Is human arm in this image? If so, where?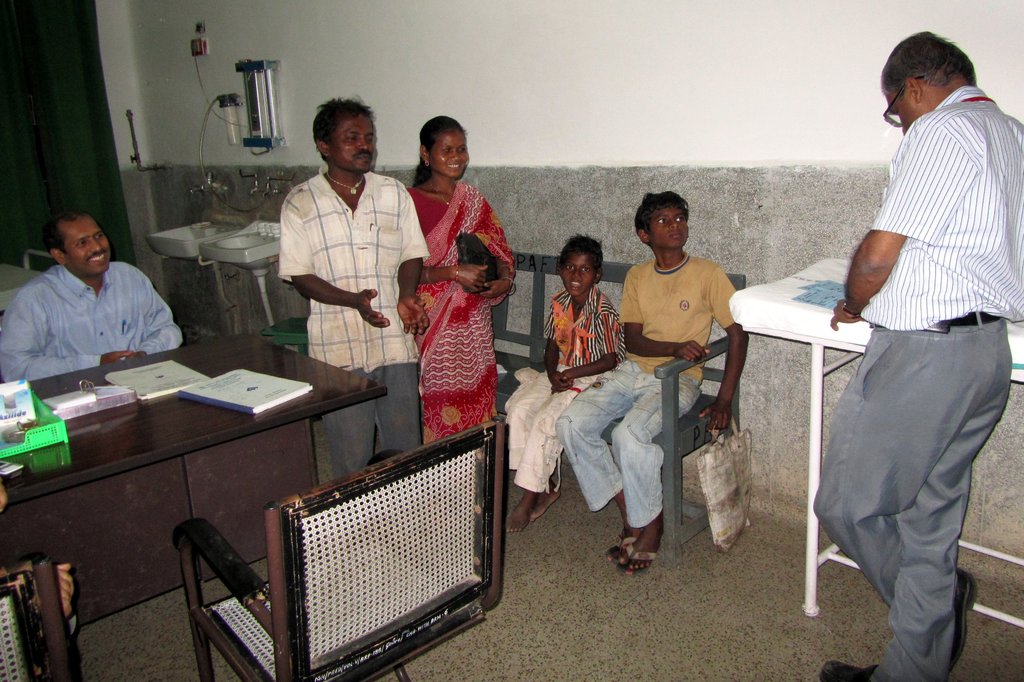
Yes, at {"x1": 275, "y1": 190, "x2": 392, "y2": 330}.
